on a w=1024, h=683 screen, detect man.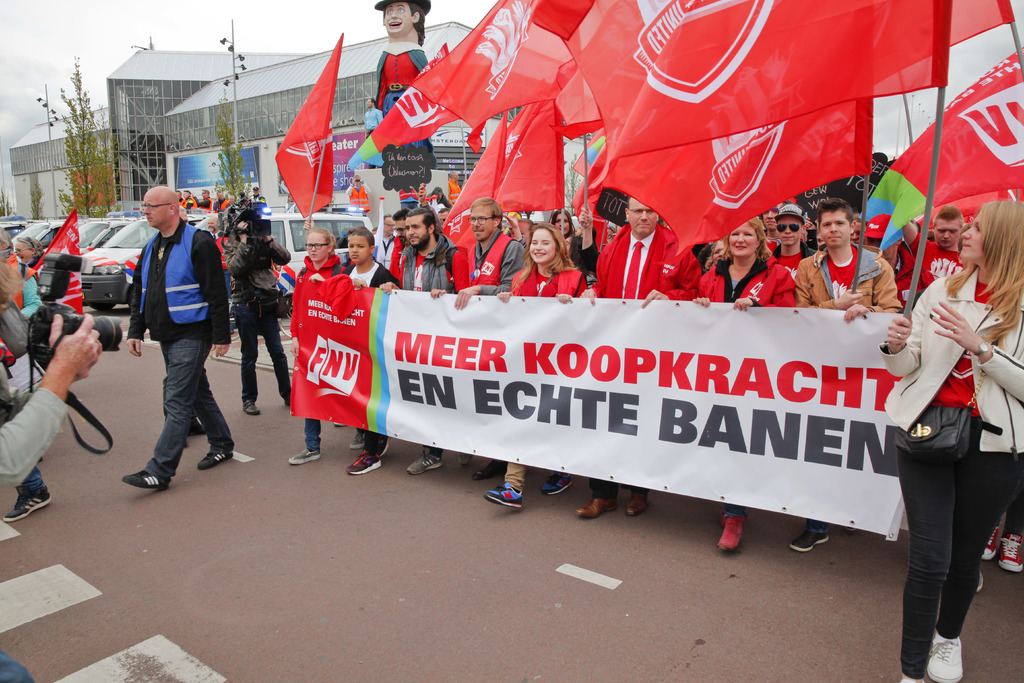
[174,188,185,210].
